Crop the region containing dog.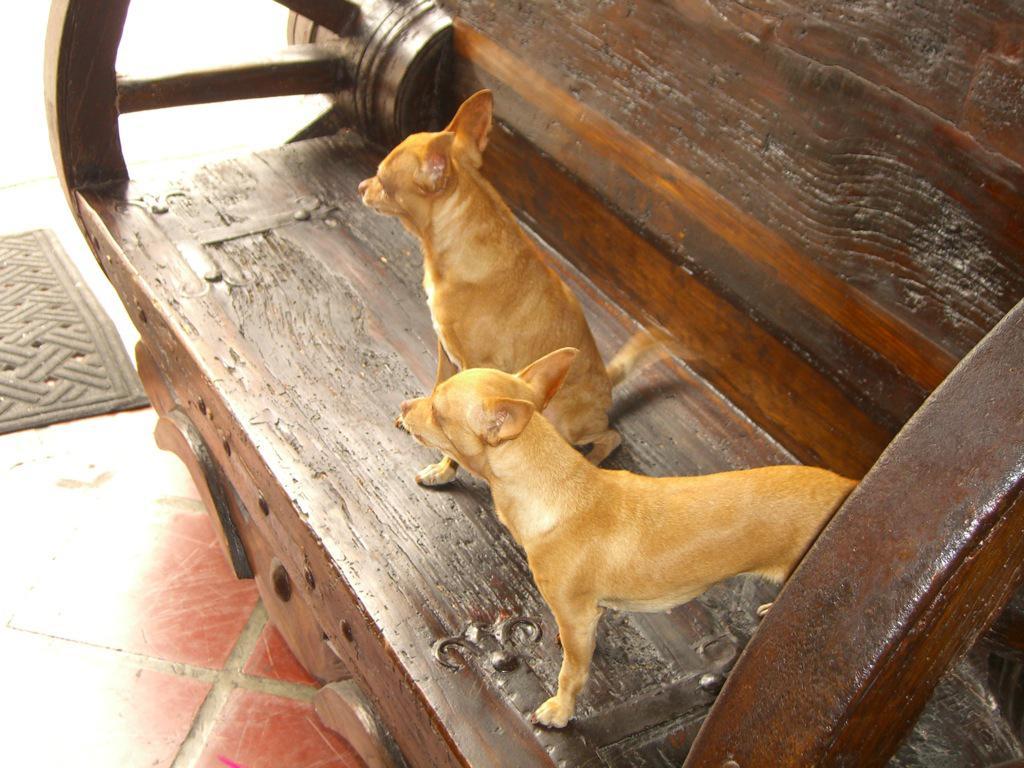
Crop region: 397/345/856/730.
